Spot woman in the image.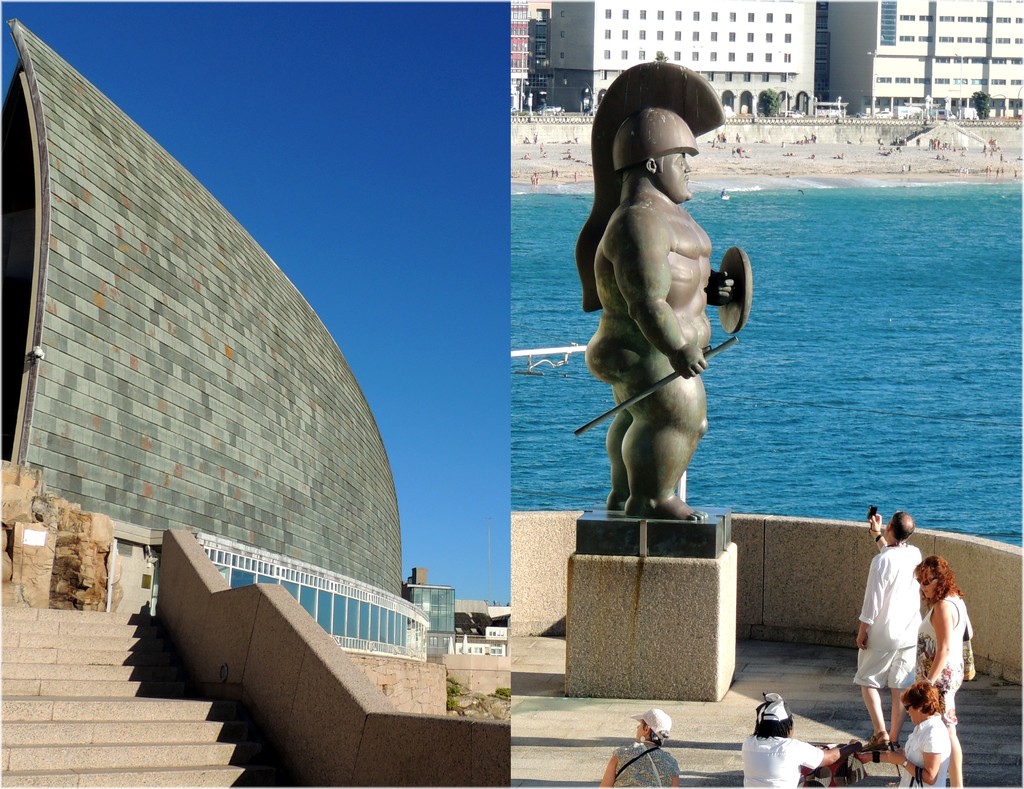
woman found at (x1=885, y1=681, x2=954, y2=784).
